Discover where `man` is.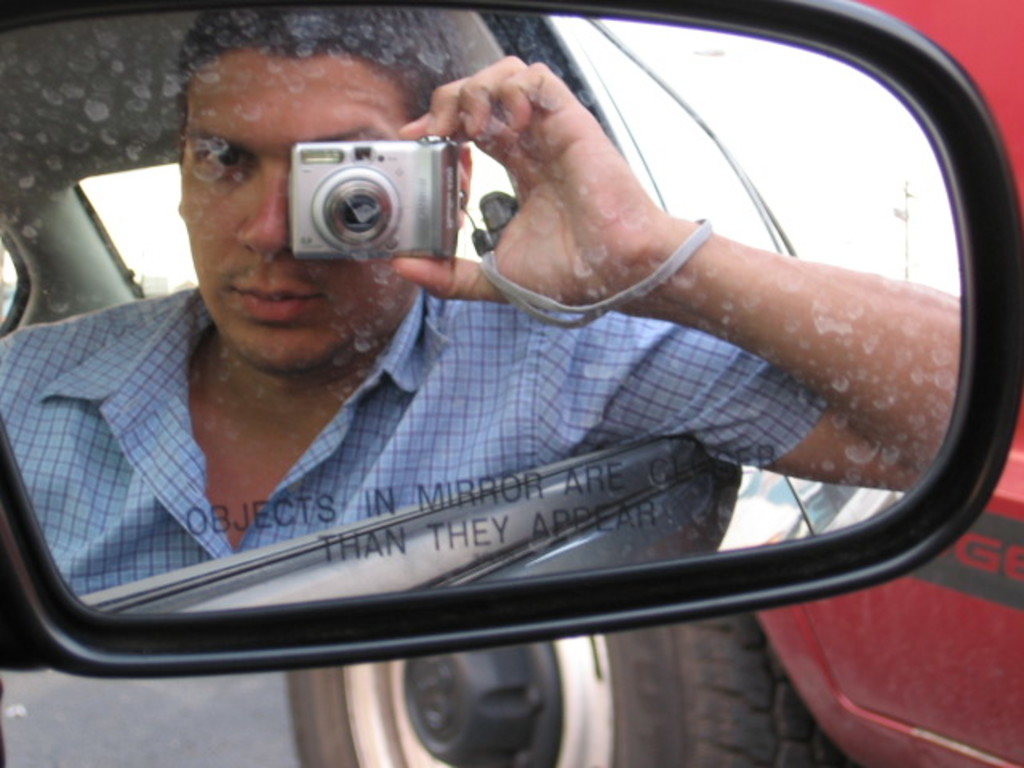
Discovered at x1=32 y1=21 x2=1023 y2=664.
